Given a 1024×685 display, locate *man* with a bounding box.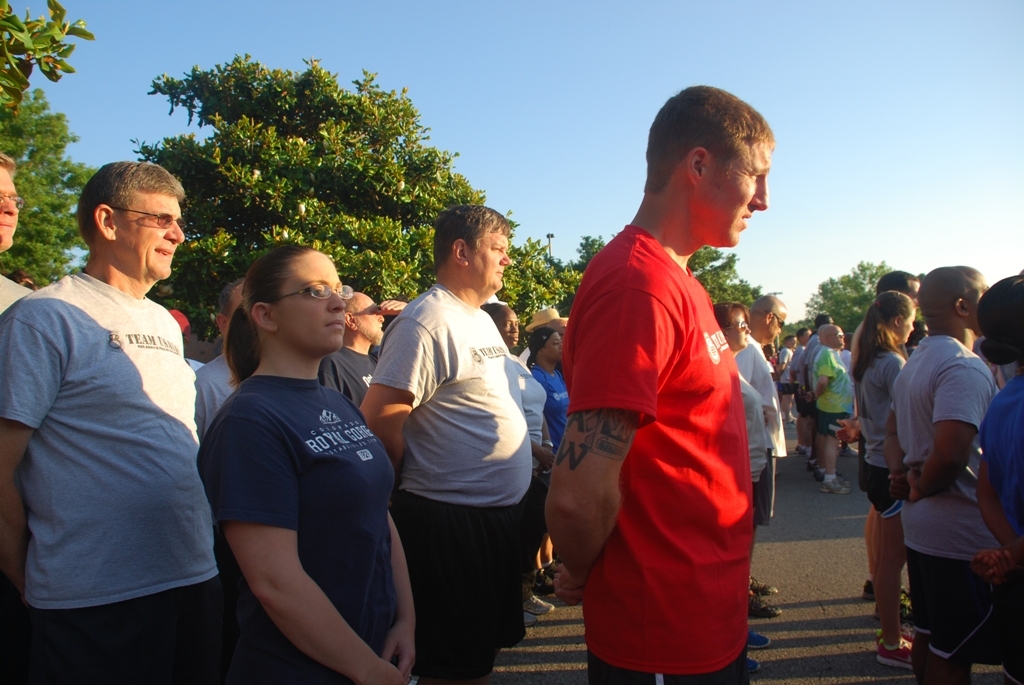
Located: select_region(547, 87, 774, 684).
